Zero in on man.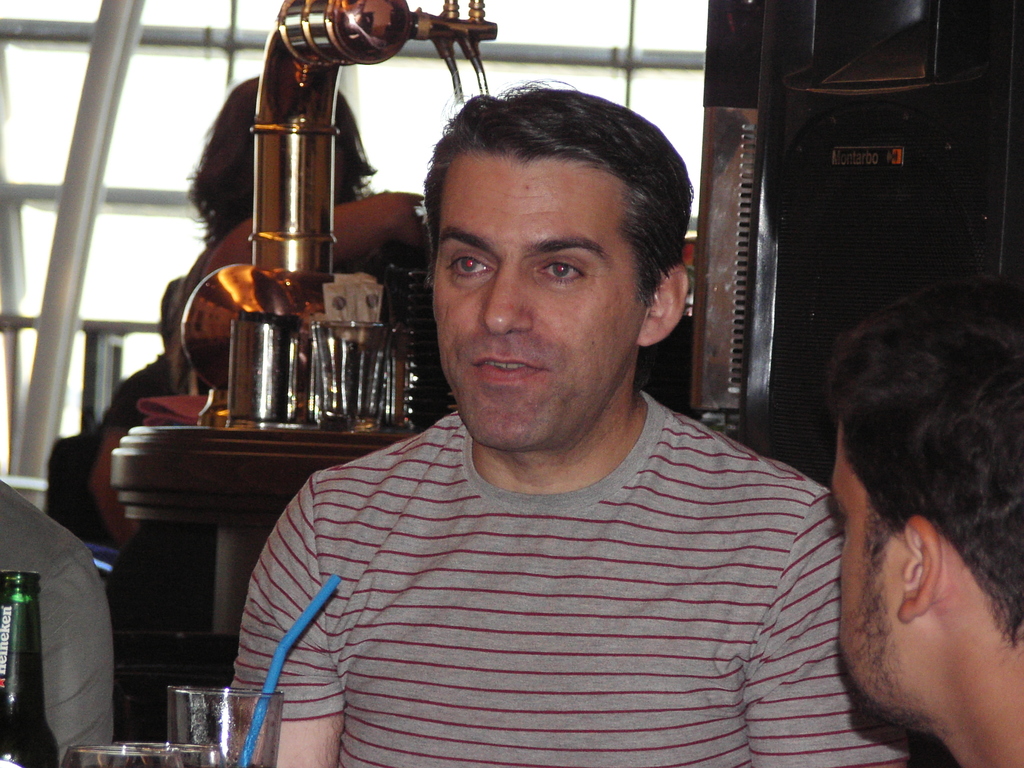
Zeroed in: select_region(228, 73, 908, 767).
